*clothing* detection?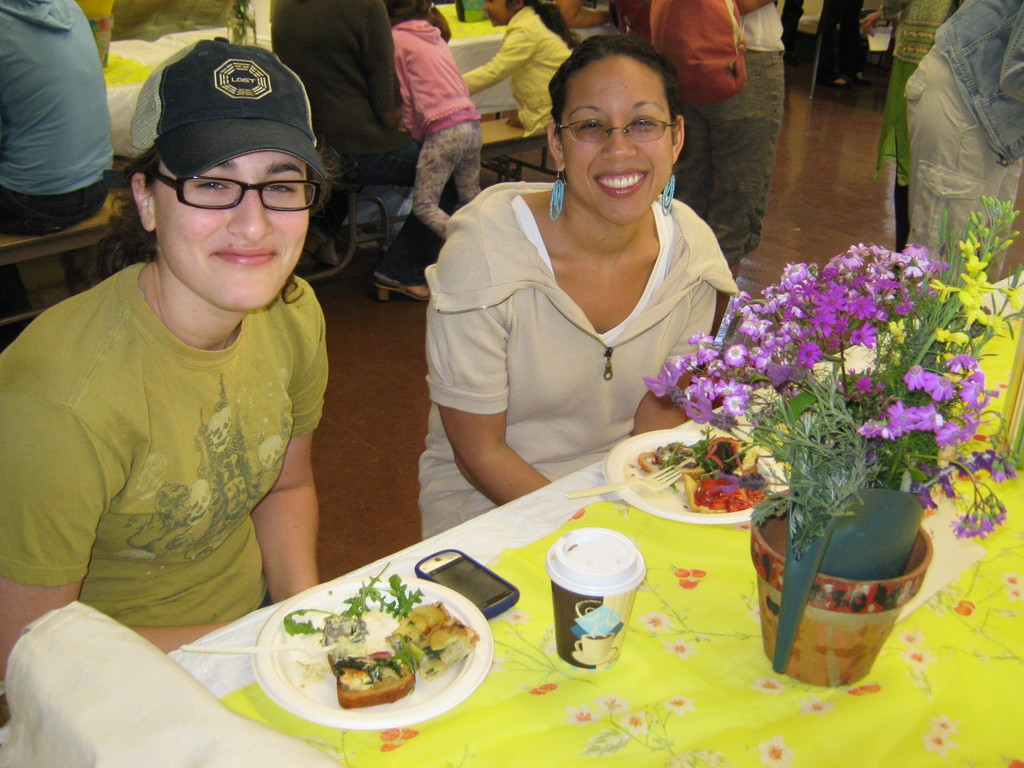
BBox(932, 0, 1023, 166)
